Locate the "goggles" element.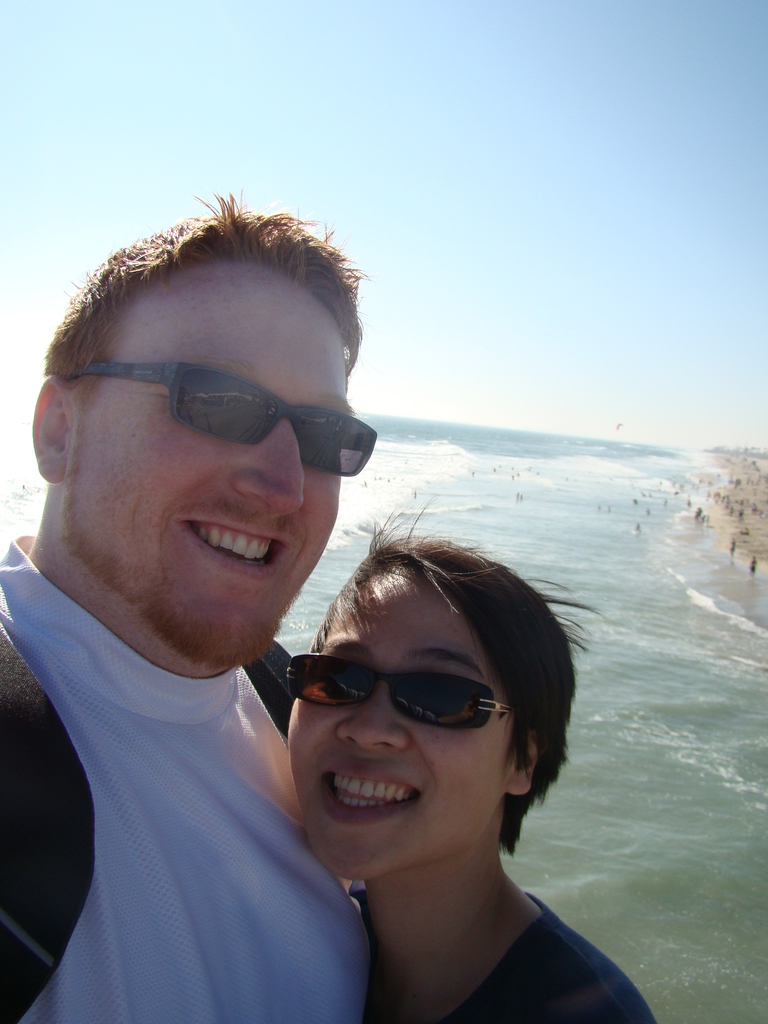
Element bbox: <bbox>276, 646, 515, 730</bbox>.
